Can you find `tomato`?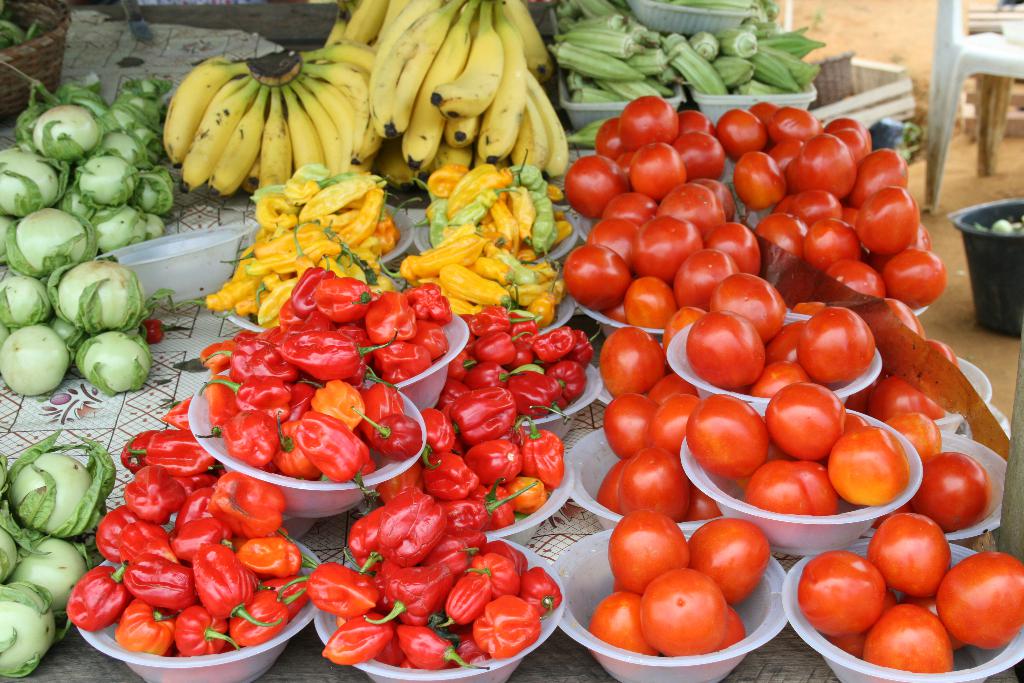
Yes, bounding box: (left=712, top=220, right=762, bottom=281).
